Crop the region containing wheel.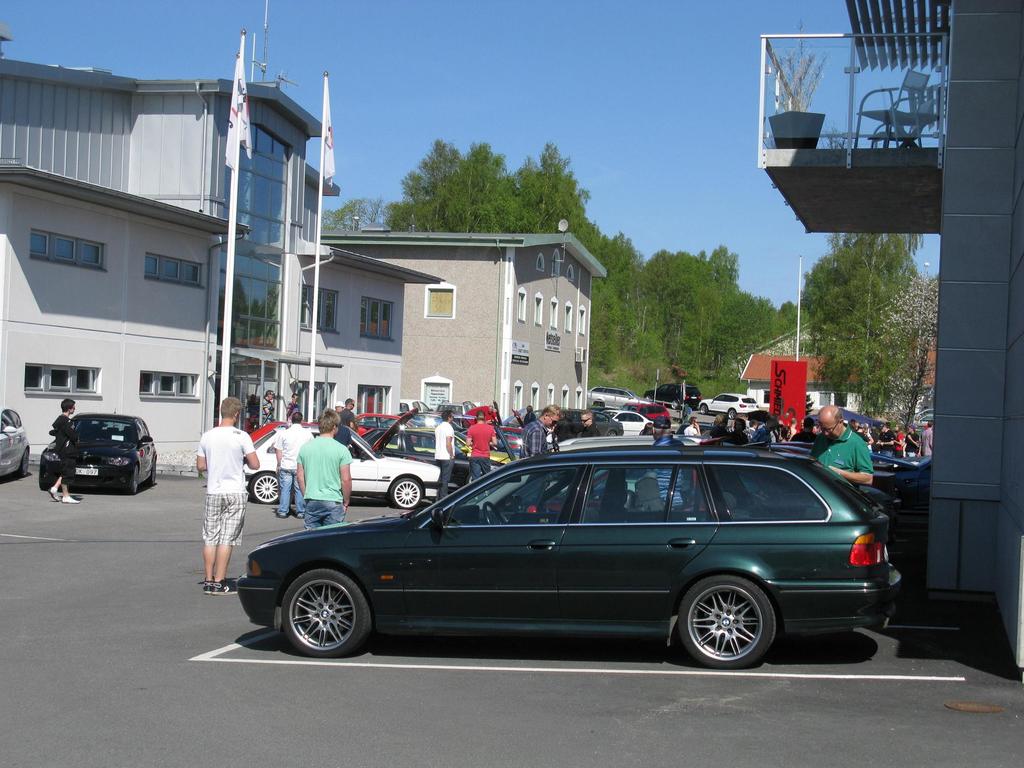
Crop region: 251,473,280,505.
